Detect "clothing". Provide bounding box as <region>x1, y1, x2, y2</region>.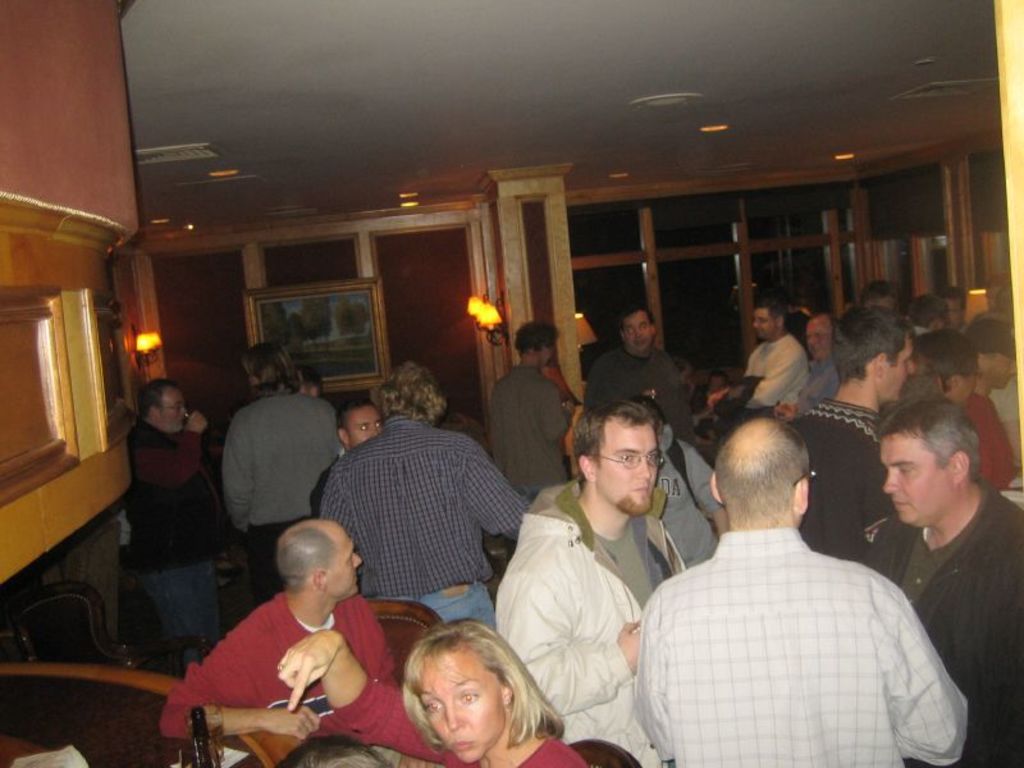
<region>787, 403, 899, 545</region>.
